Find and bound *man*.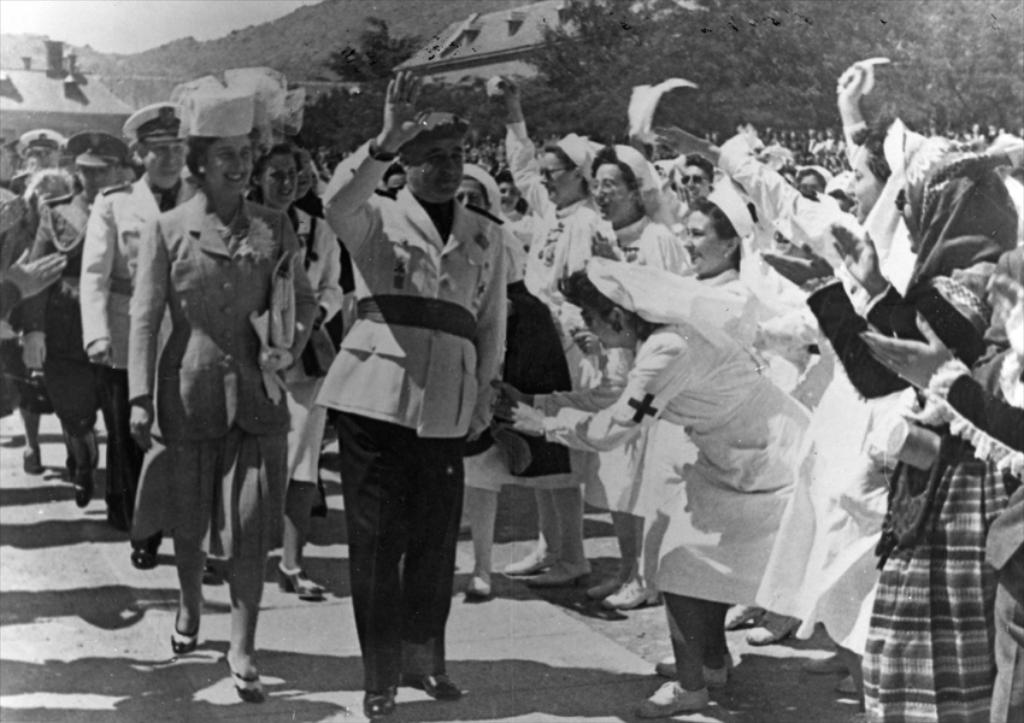
Bound: [24, 133, 70, 172].
